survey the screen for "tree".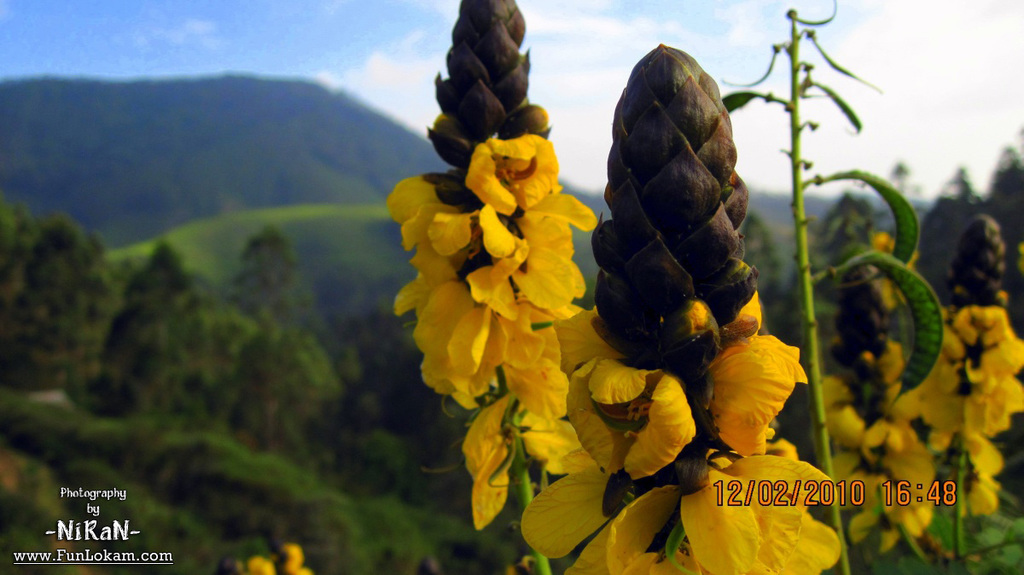
Survey found: [left=0, top=218, right=126, bottom=395].
